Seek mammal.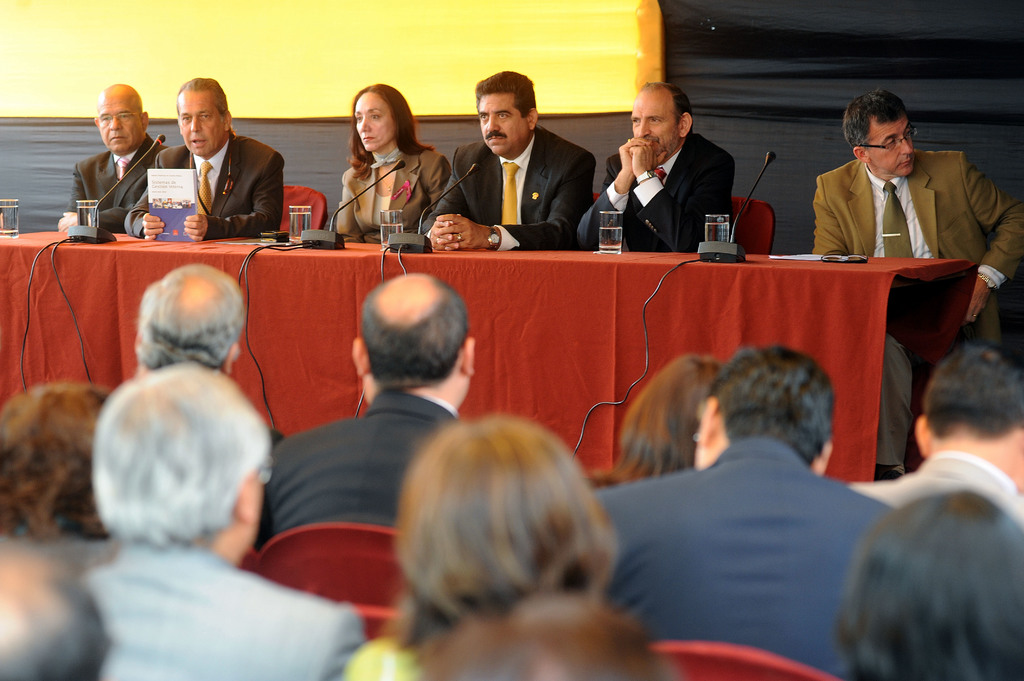
locate(355, 405, 660, 677).
